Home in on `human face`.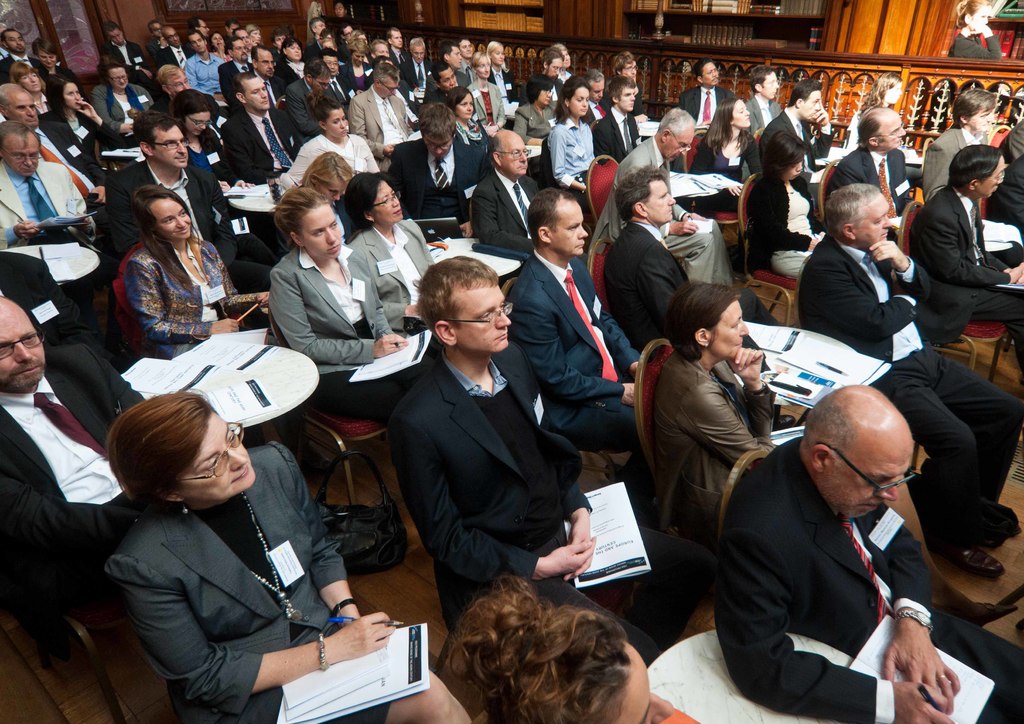
Homed in at <region>1, 294, 44, 384</region>.
